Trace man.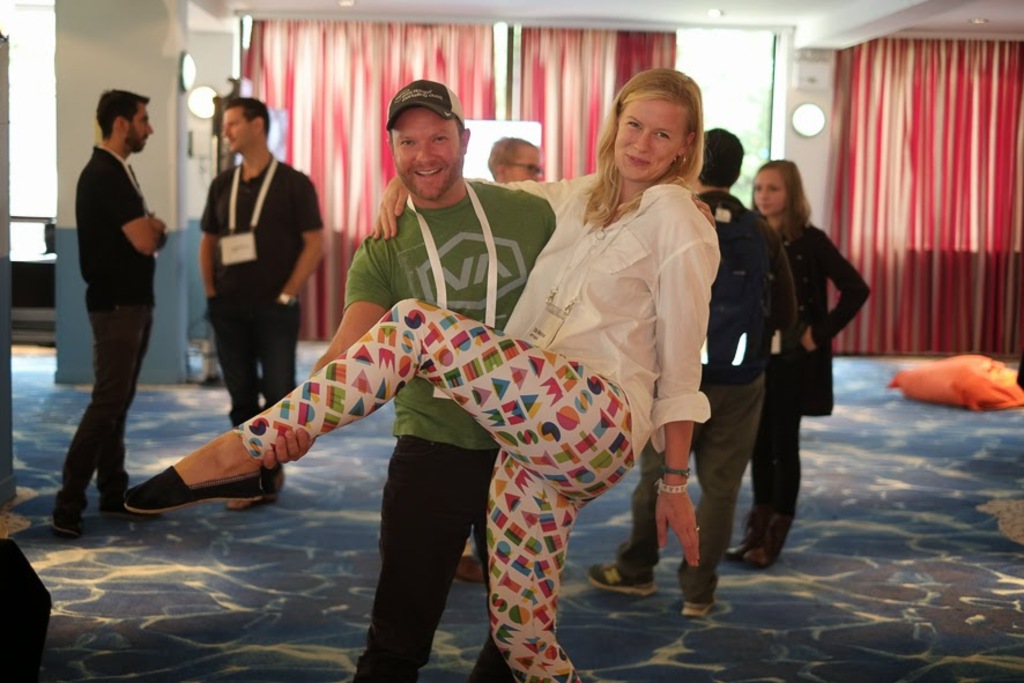
Traced to 585:126:799:615.
